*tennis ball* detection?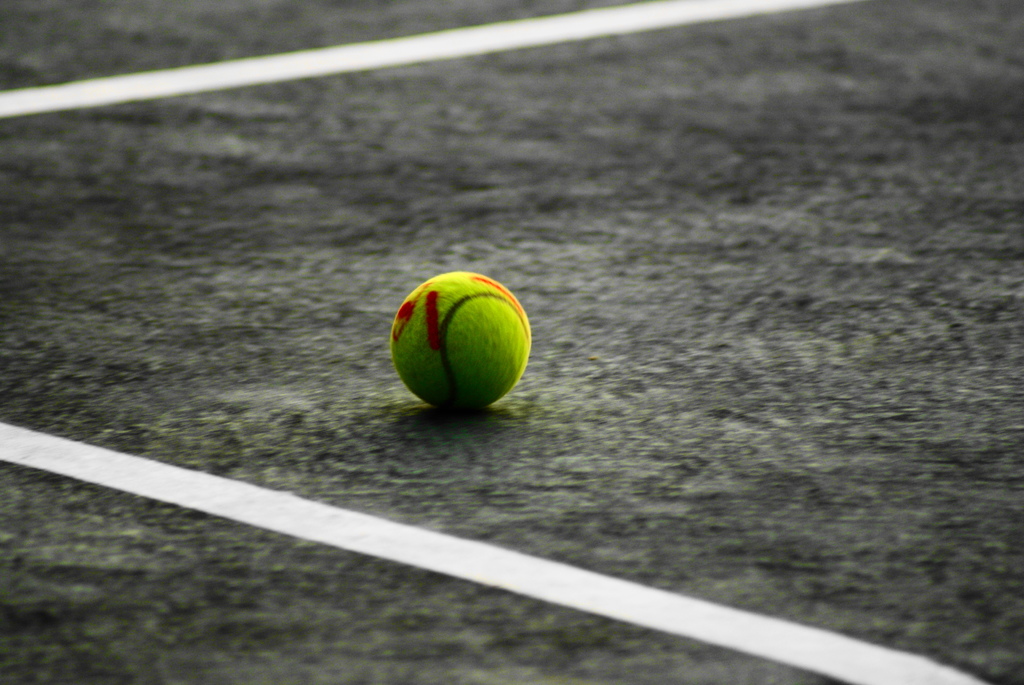
[left=392, top=269, right=534, bottom=417]
